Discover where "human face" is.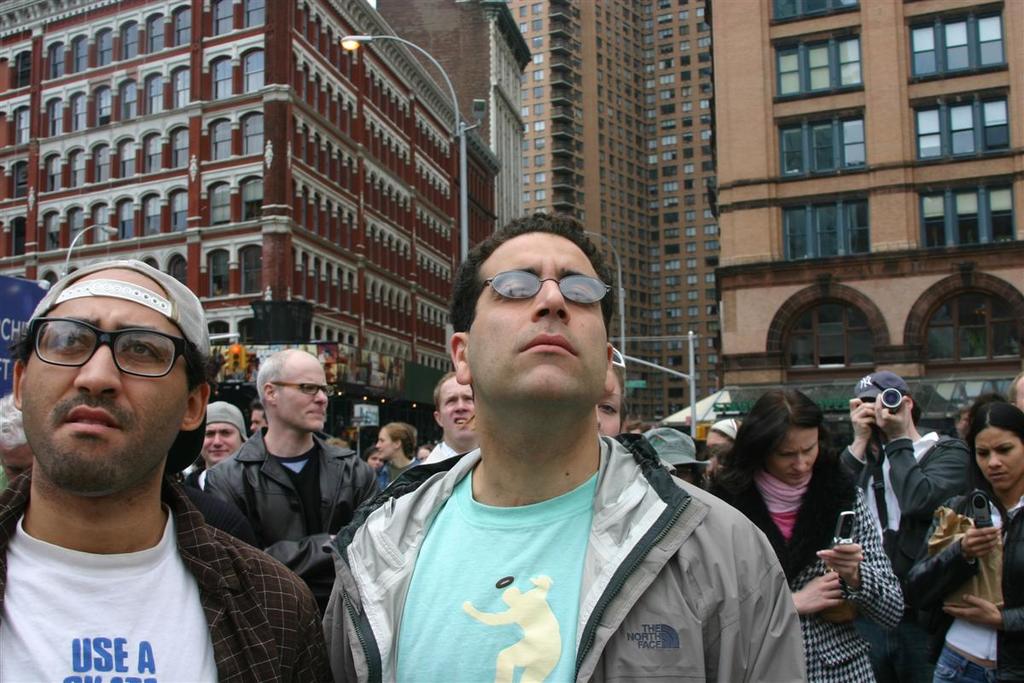
Discovered at <bbox>465, 235, 605, 394</bbox>.
